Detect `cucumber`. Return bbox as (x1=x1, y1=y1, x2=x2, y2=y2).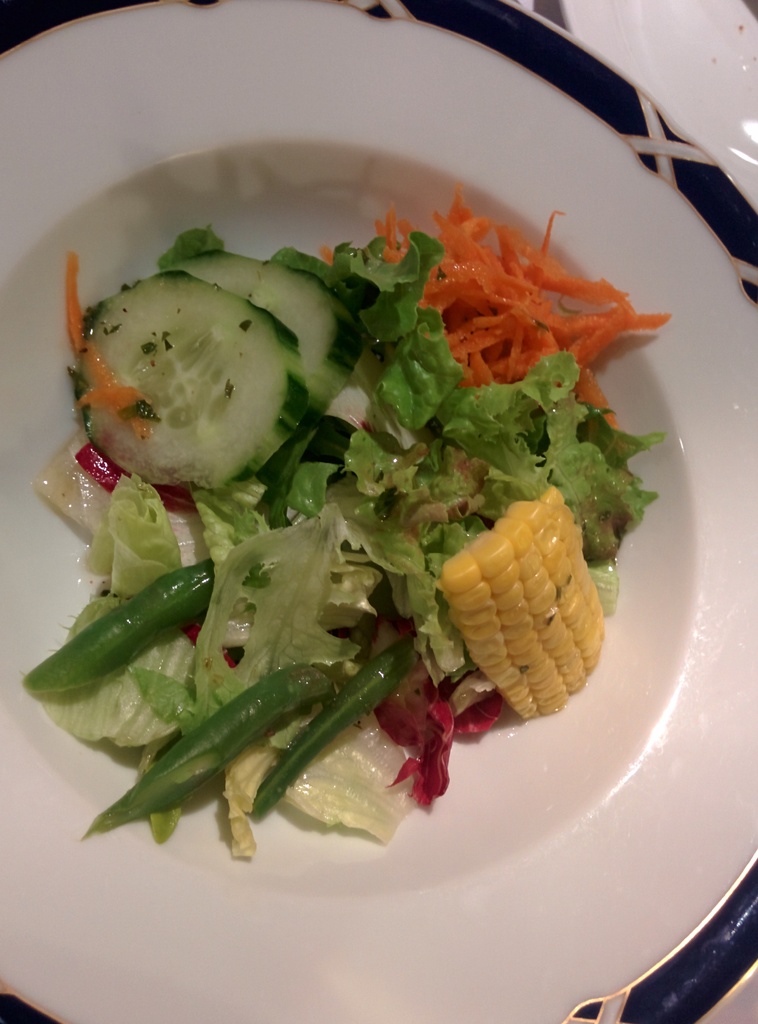
(x1=67, y1=259, x2=314, y2=497).
